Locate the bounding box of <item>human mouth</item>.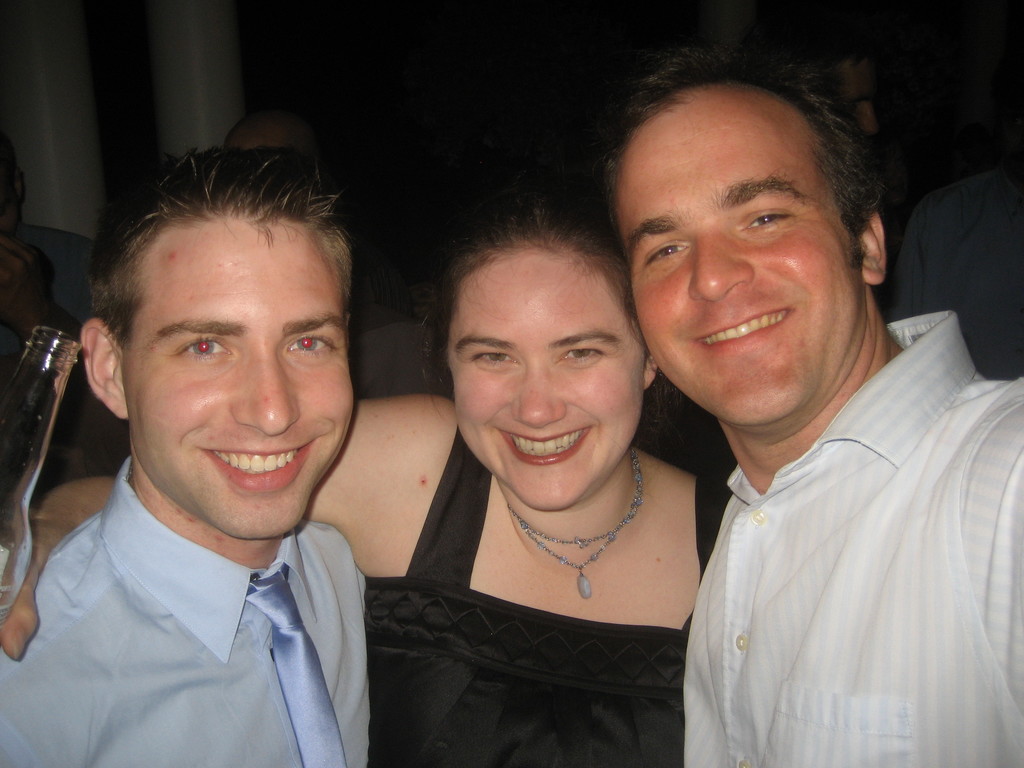
Bounding box: bbox=[203, 439, 316, 491].
